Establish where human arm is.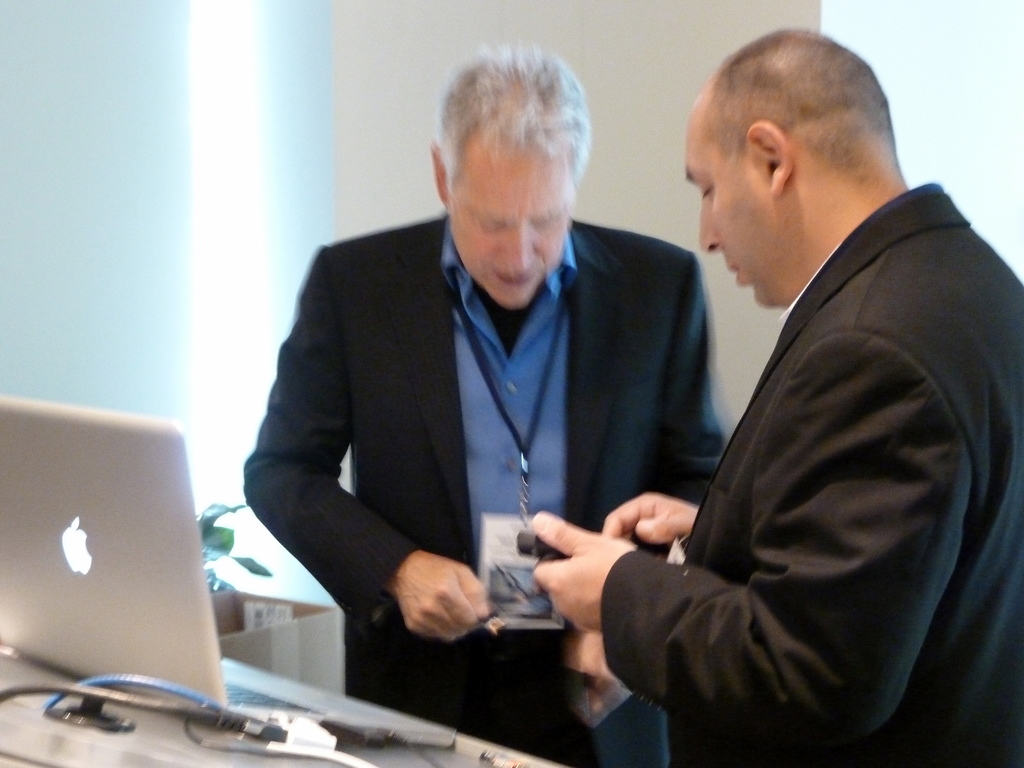
Established at 239/247/493/637.
